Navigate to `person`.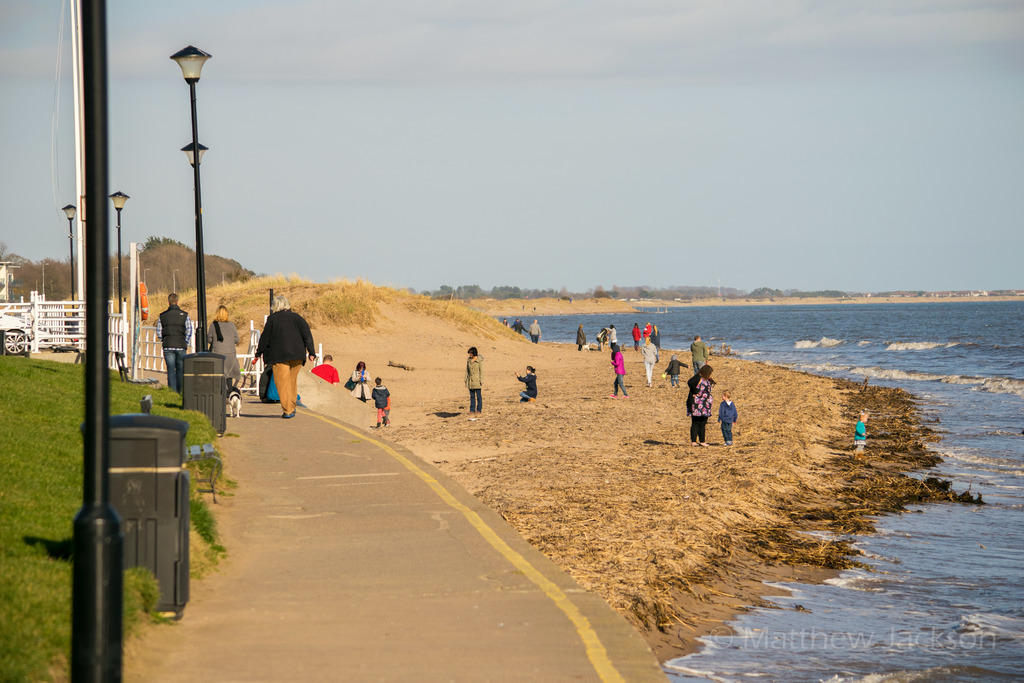
Navigation target: Rect(596, 323, 614, 345).
